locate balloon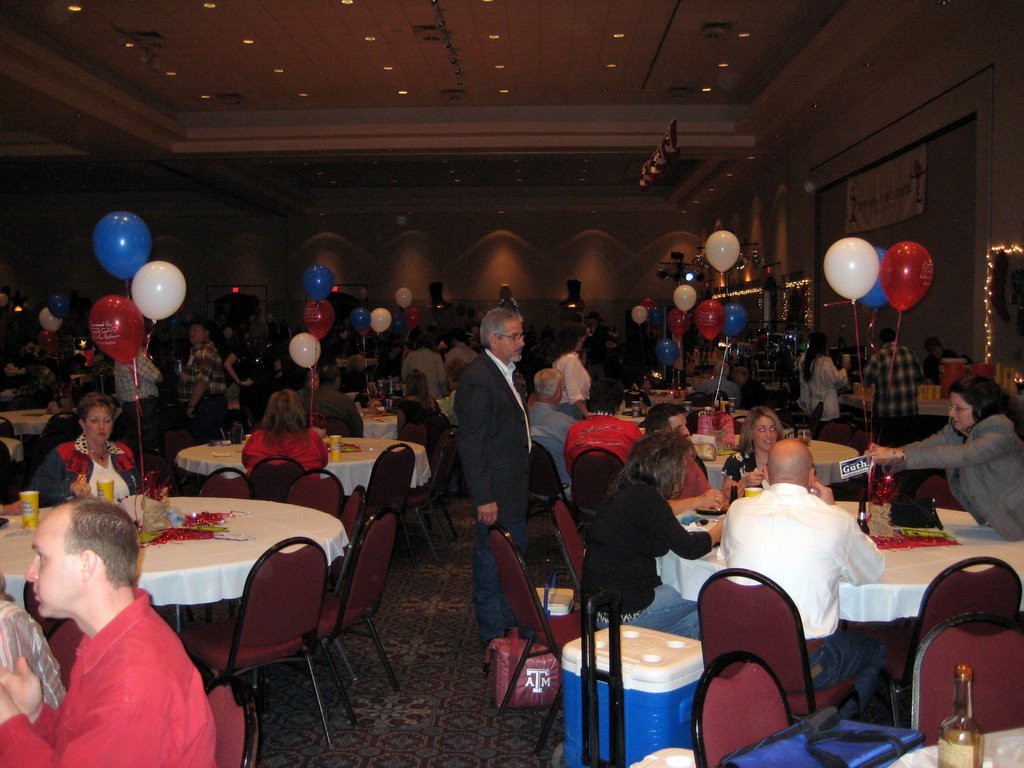
detection(666, 308, 688, 337)
